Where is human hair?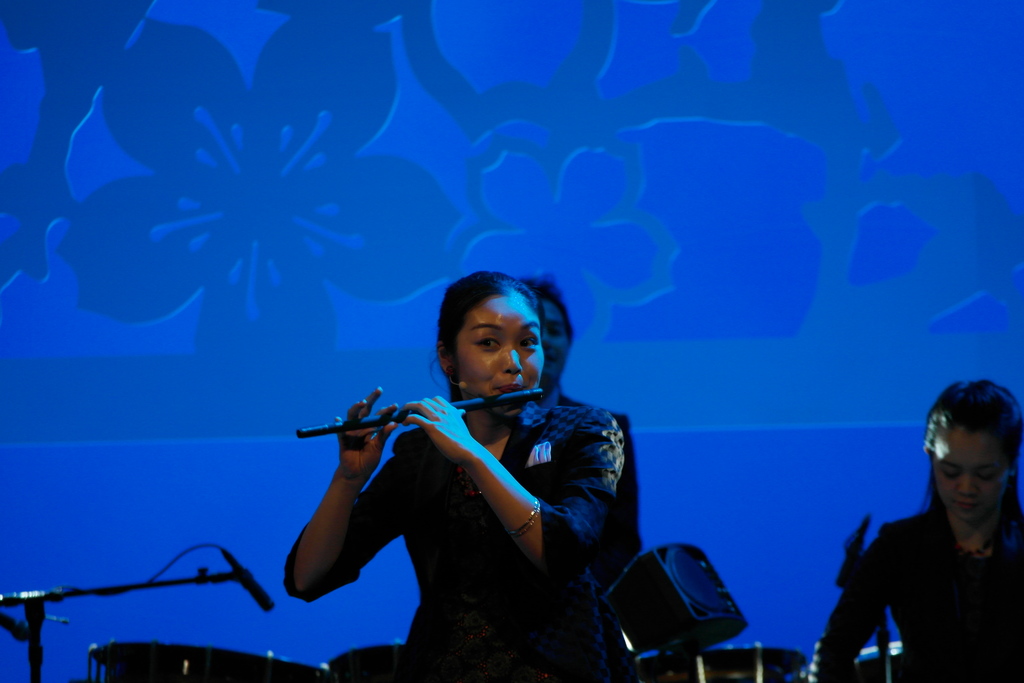
crop(921, 378, 1023, 579).
